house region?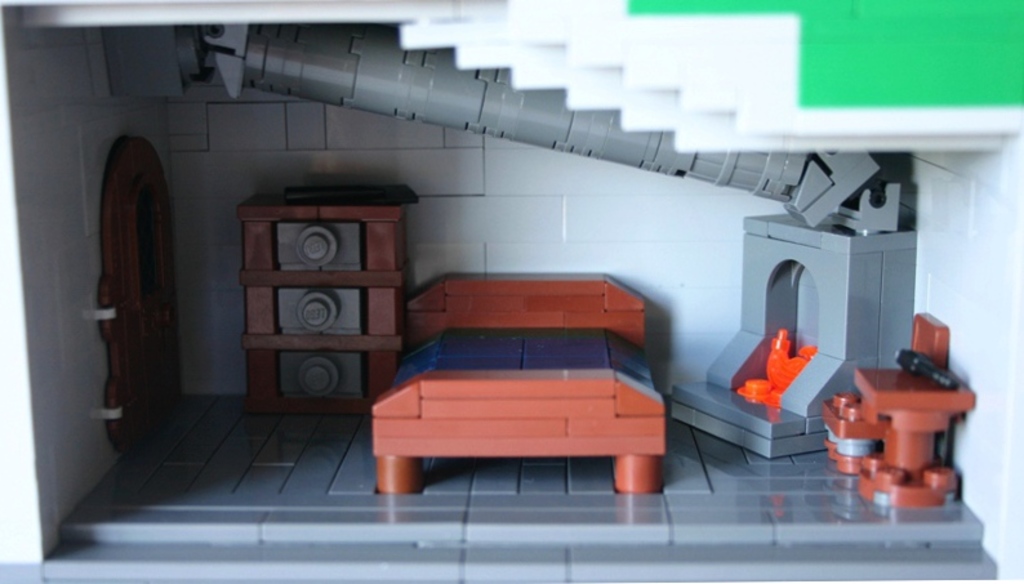
locate(0, 0, 1023, 583)
